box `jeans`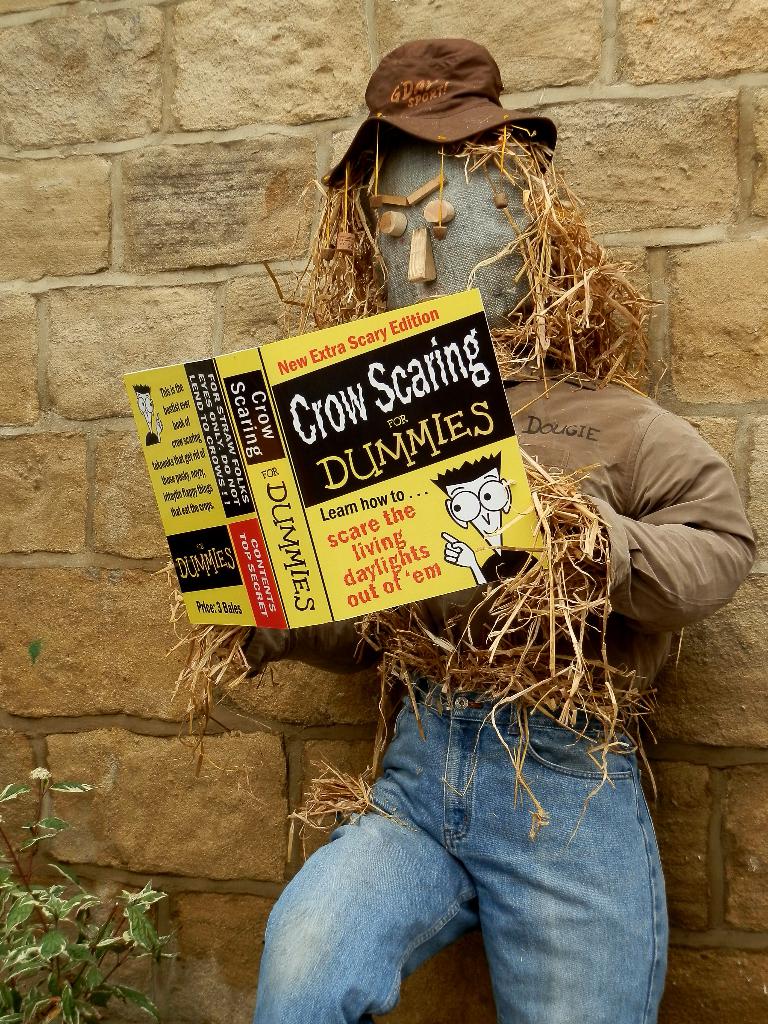
left=258, top=692, right=692, bottom=1023
